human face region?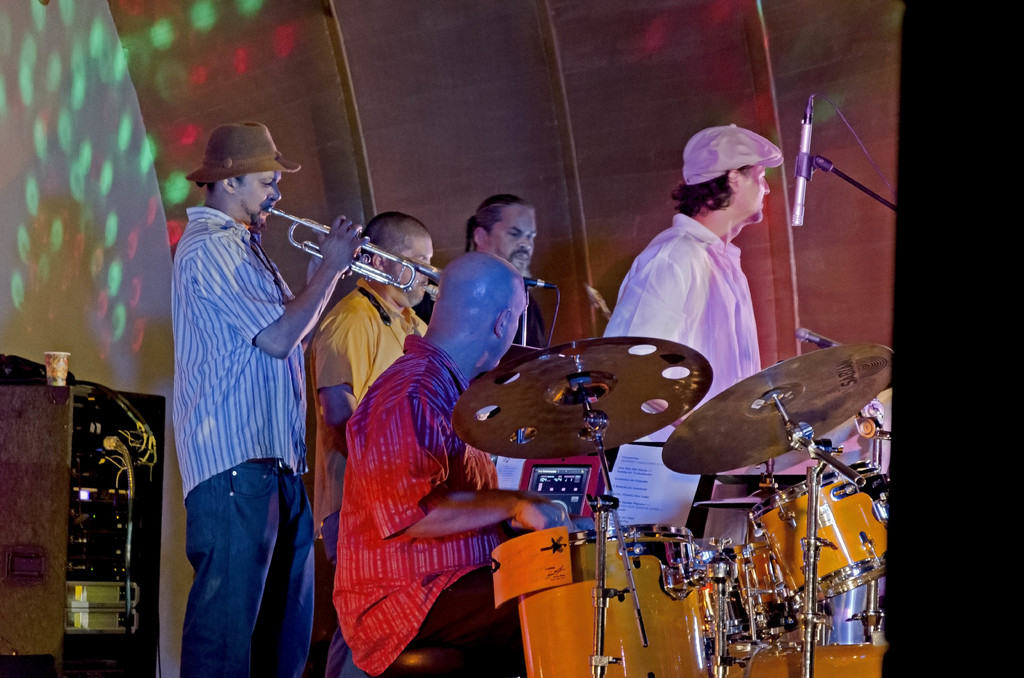
bbox(245, 174, 282, 228)
